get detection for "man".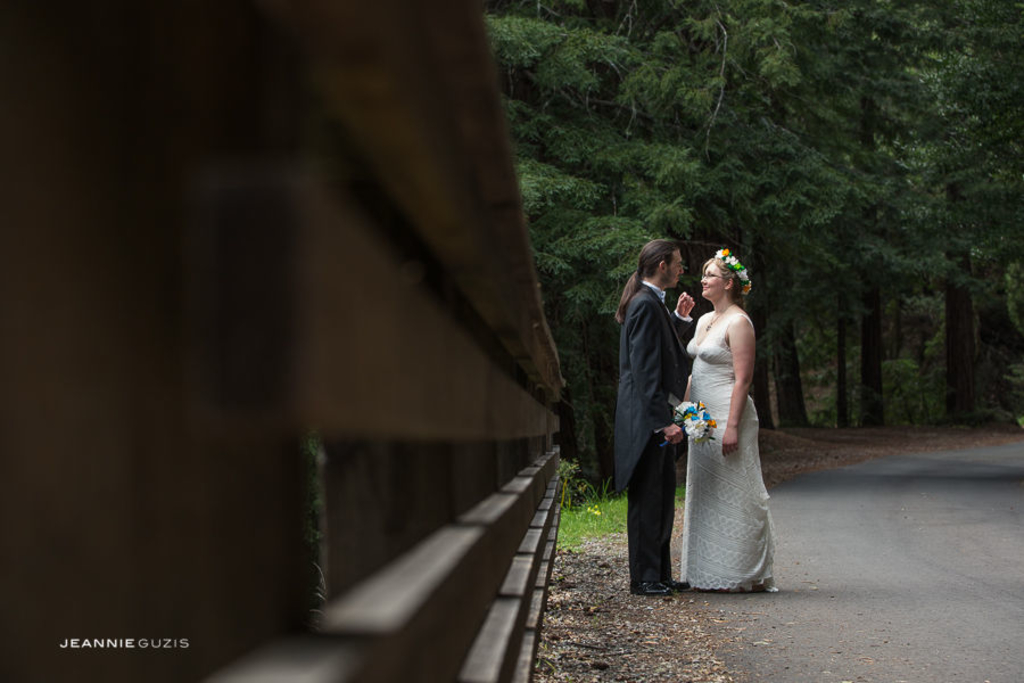
Detection: region(608, 234, 696, 604).
